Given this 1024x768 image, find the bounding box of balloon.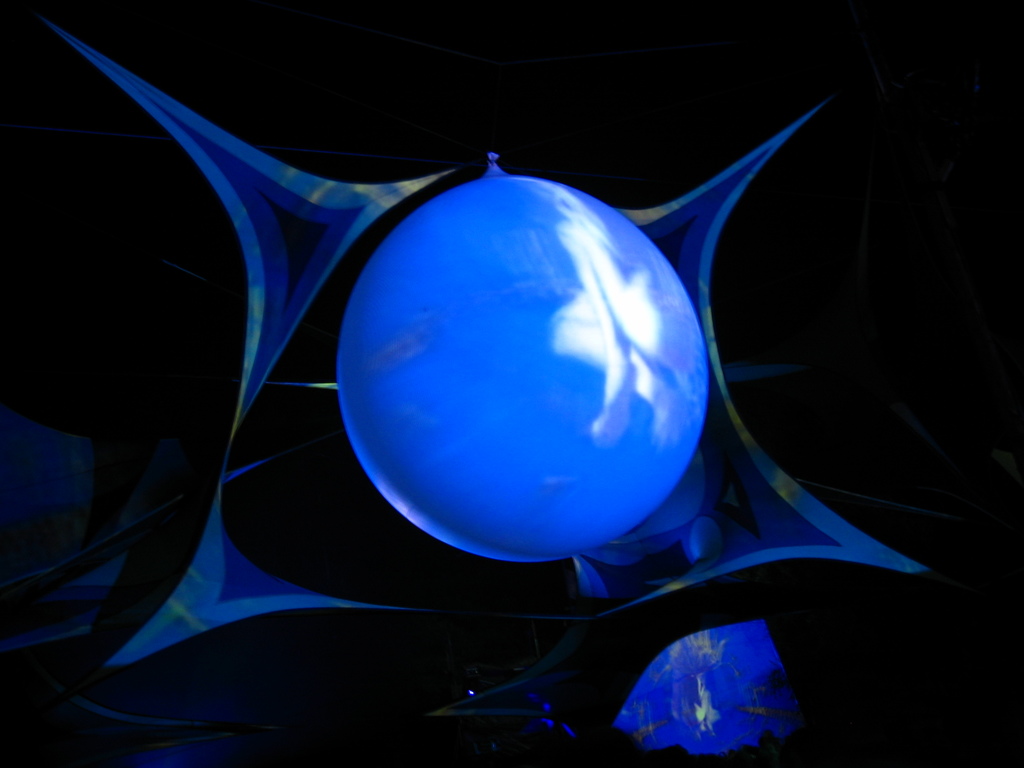
bbox=(337, 151, 710, 565).
